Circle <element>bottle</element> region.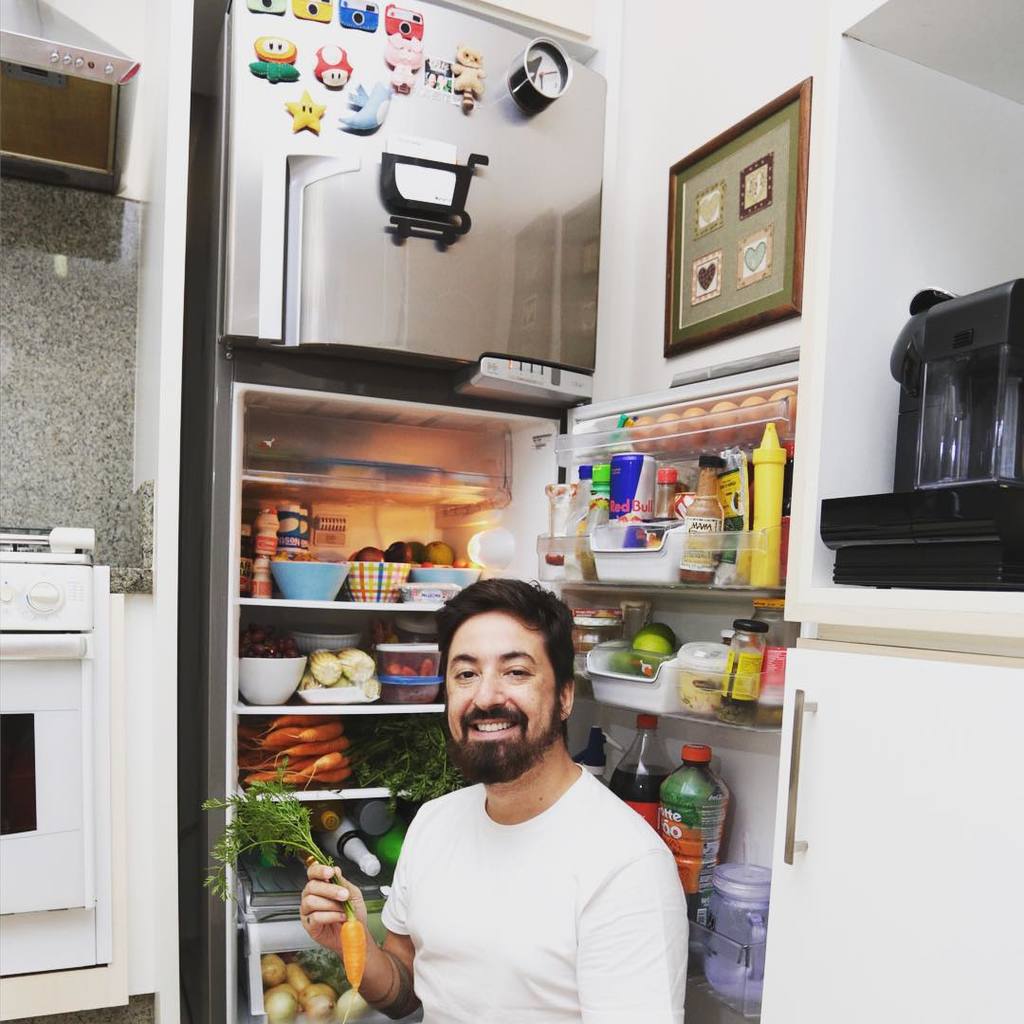
Region: 359 797 409 843.
